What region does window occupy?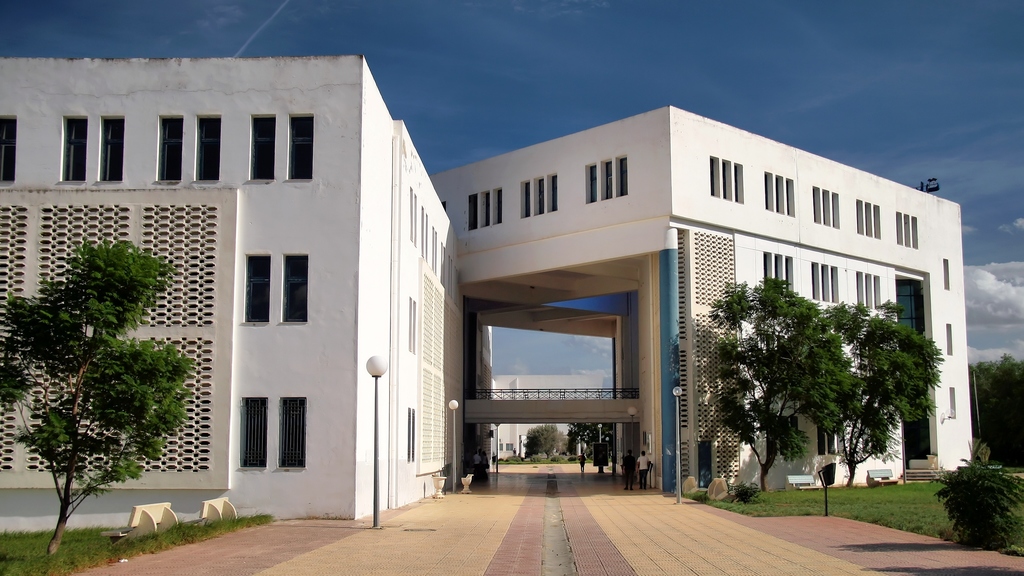
{"left": 244, "top": 252, "right": 268, "bottom": 324}.
